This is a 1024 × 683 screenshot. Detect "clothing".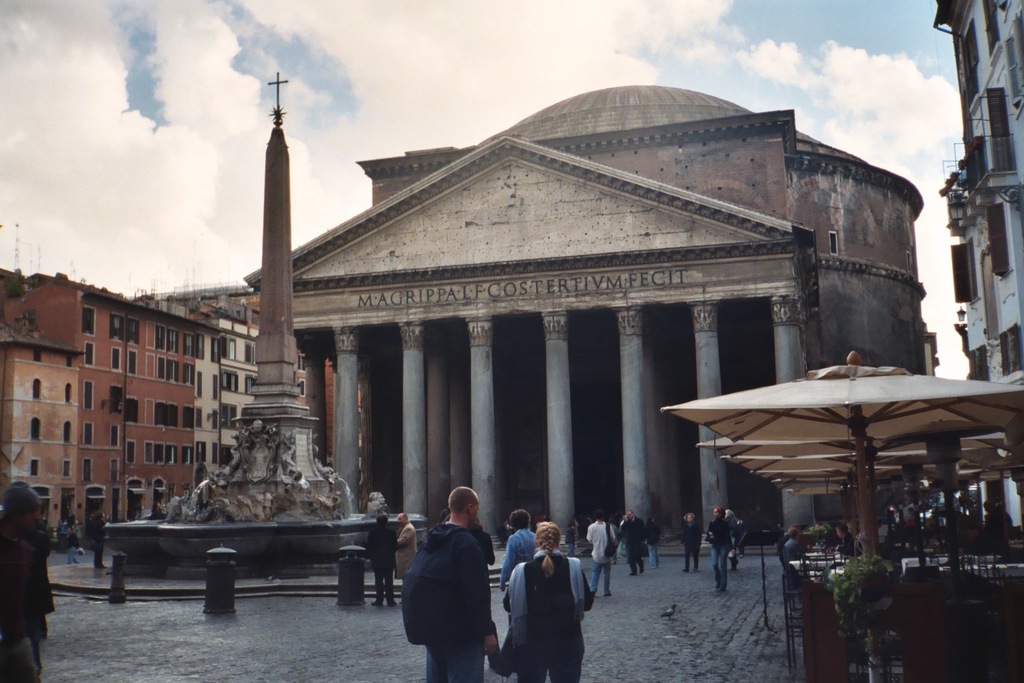
left=363, top=525, right=397, bottom=604.
